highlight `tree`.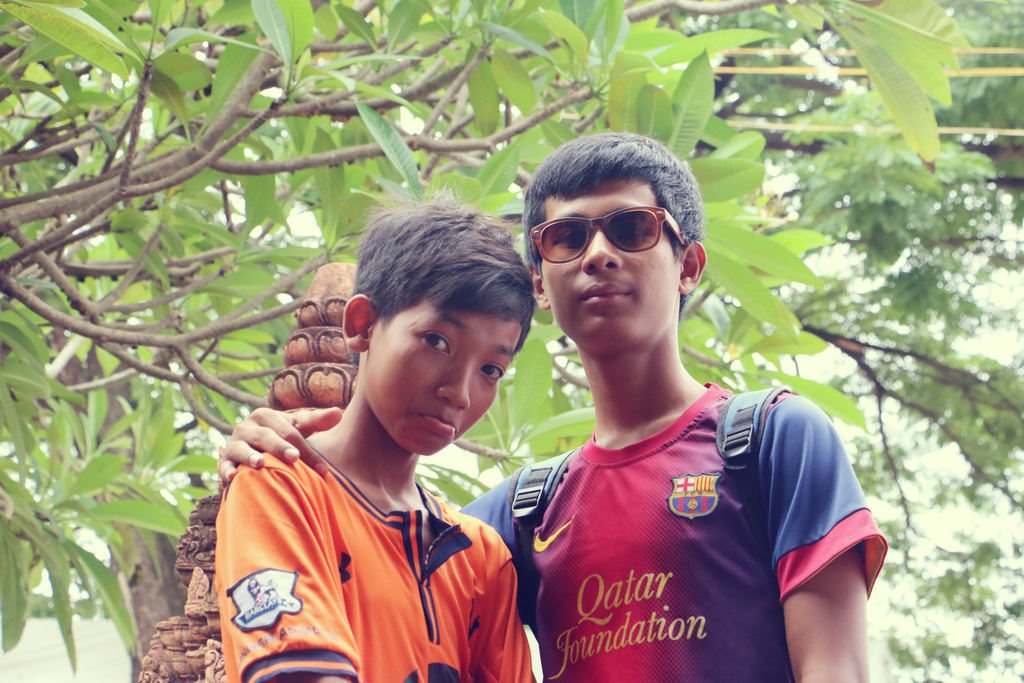
Highlighted region: pyautogui.locateOnScreen(0, 0, 972, 677).
